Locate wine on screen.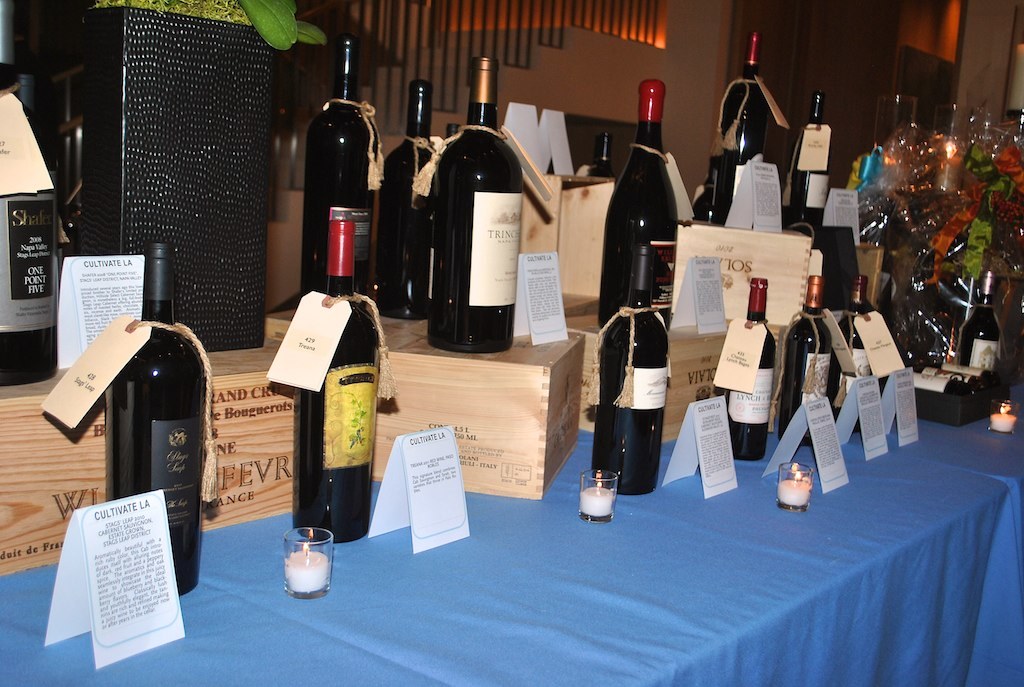
On screen at locate(923, 364, 986, 393).
